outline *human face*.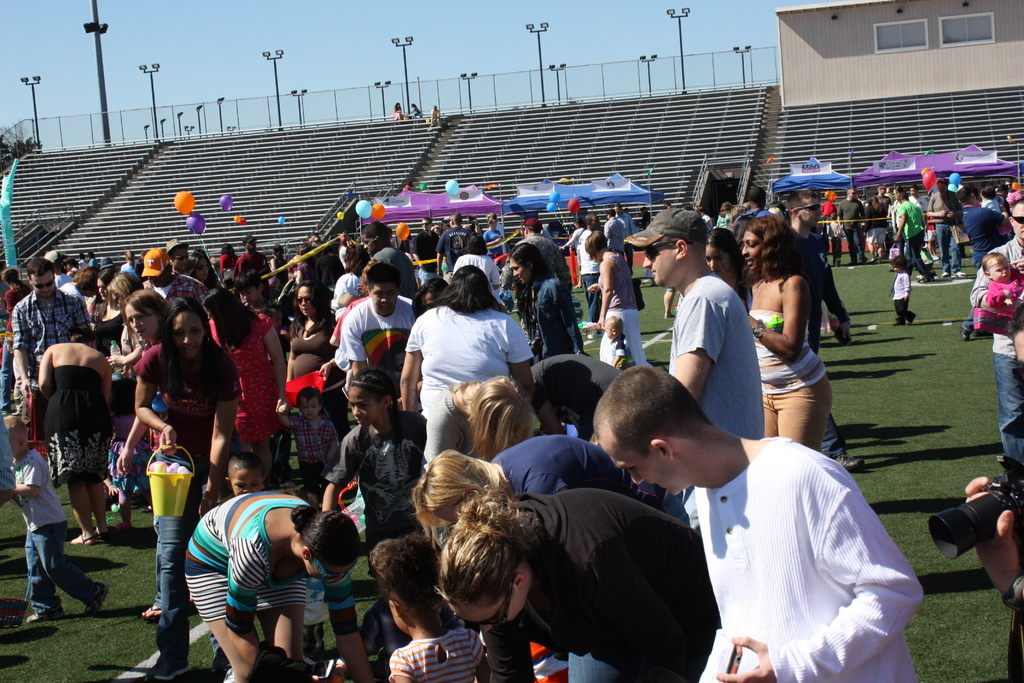
Outline: x1=387 y1=595 x2=409 y2=634.
